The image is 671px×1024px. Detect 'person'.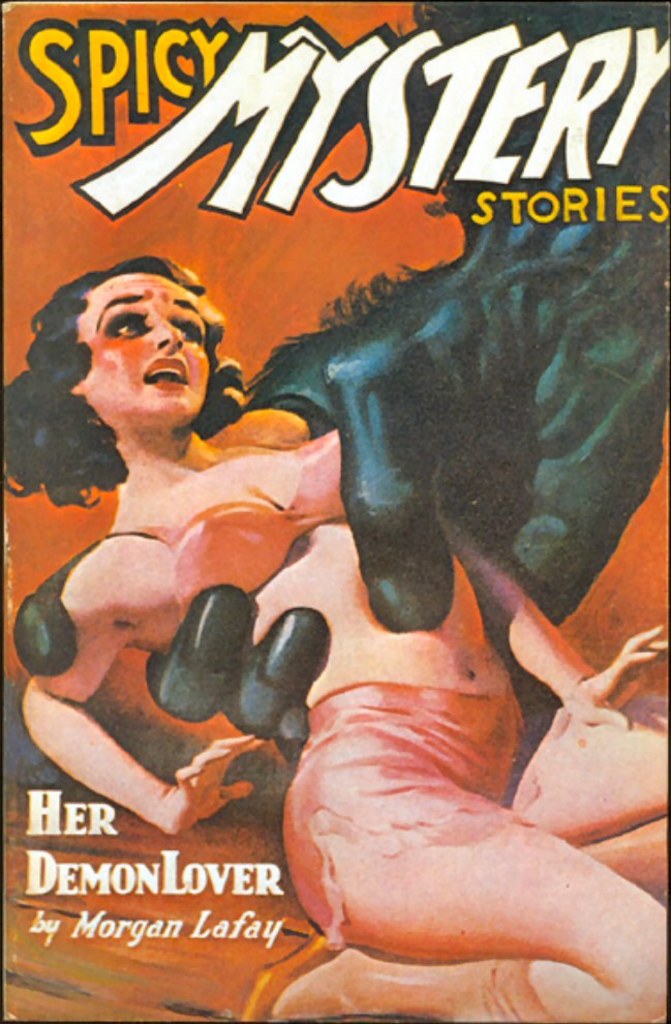
Detection: x1=3, y1=0, x2=670, y2=773.
